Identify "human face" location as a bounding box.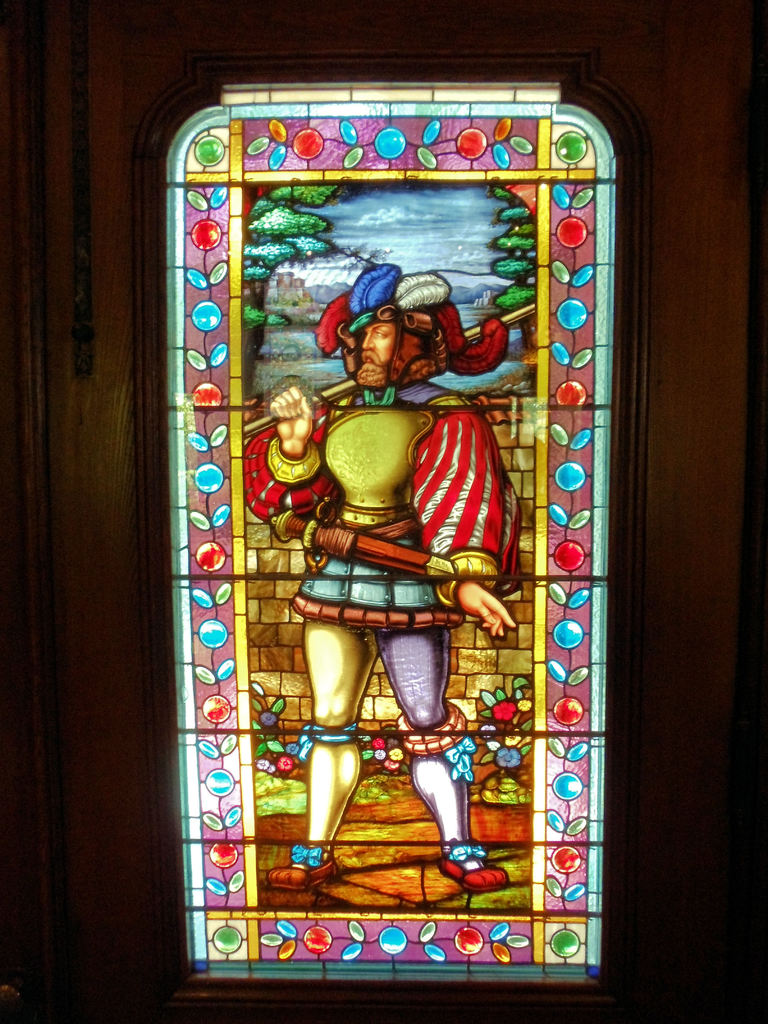
<box>355,321,403,386</box>.
